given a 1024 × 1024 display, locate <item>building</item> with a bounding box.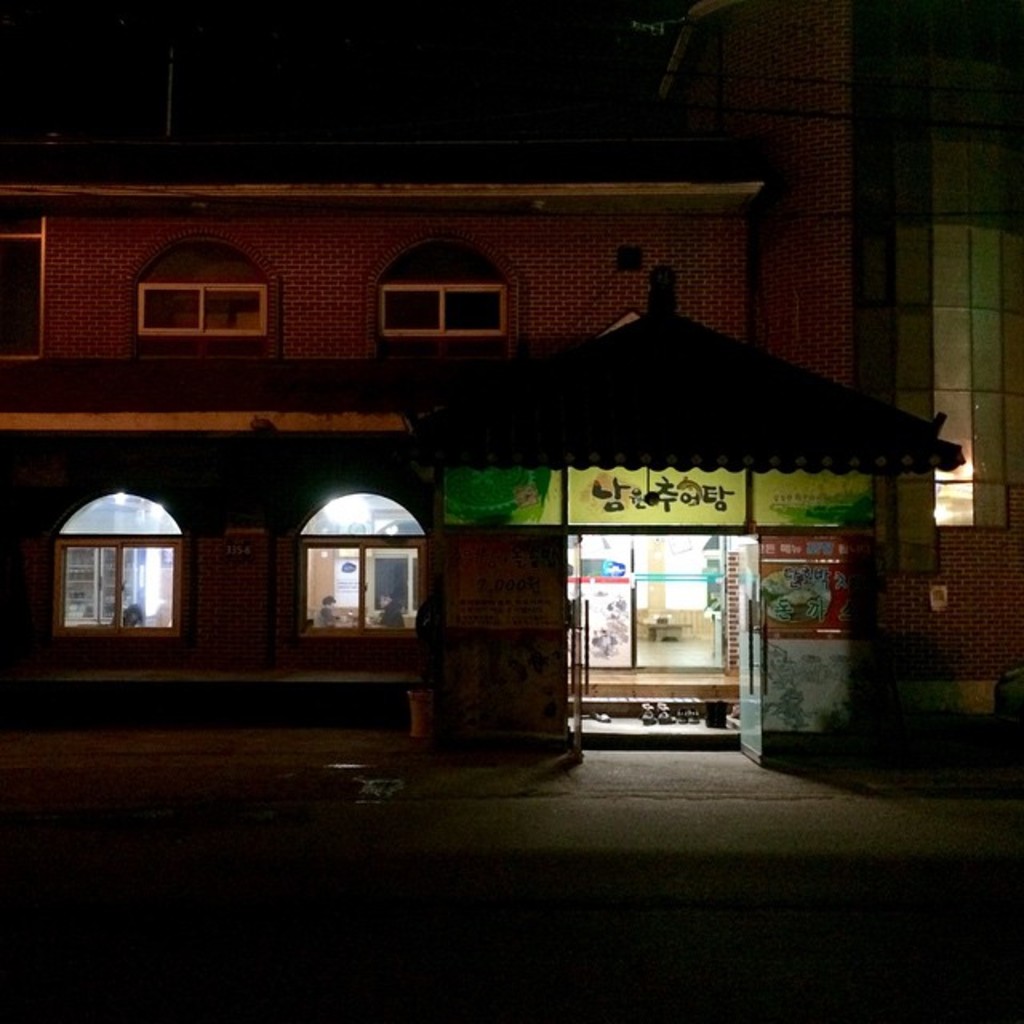
Located: 678/0/1022/712.
